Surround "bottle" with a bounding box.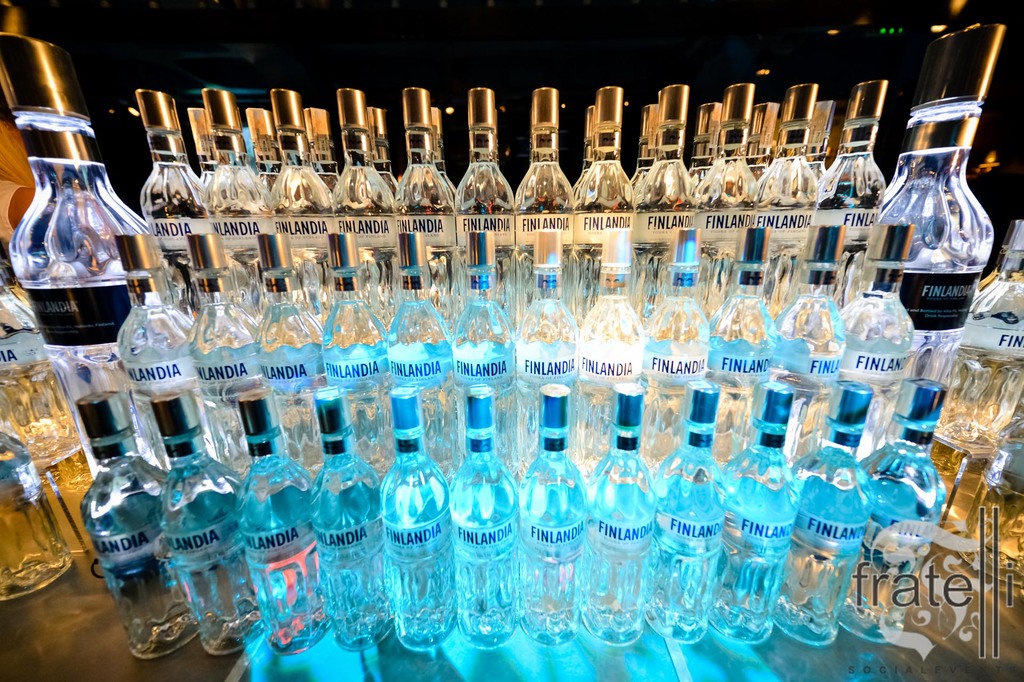
[x1=890, y1=20, x2=996, y2=381].
